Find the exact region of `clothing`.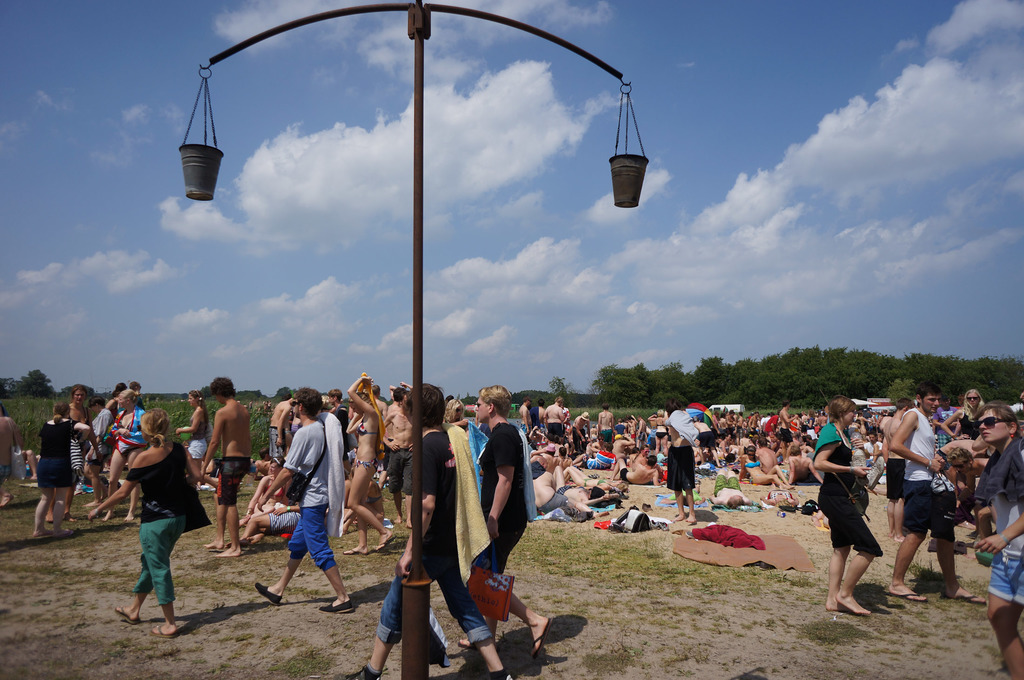
Exact region: [270,513,300,533].
